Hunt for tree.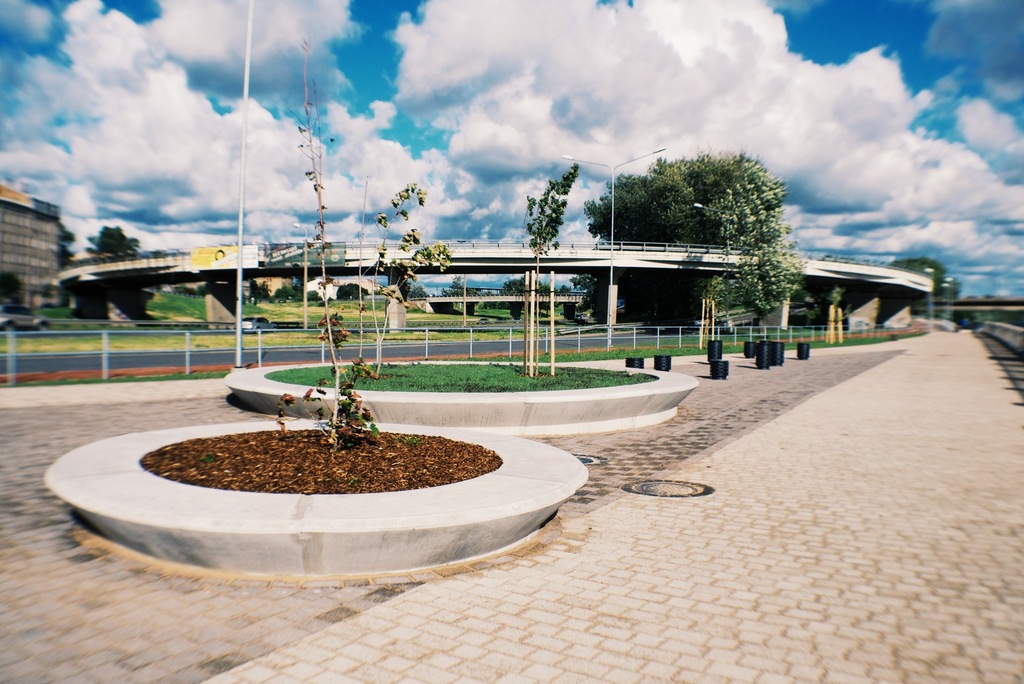
Hunted down at l=523, t=164, r=580, b=380.
